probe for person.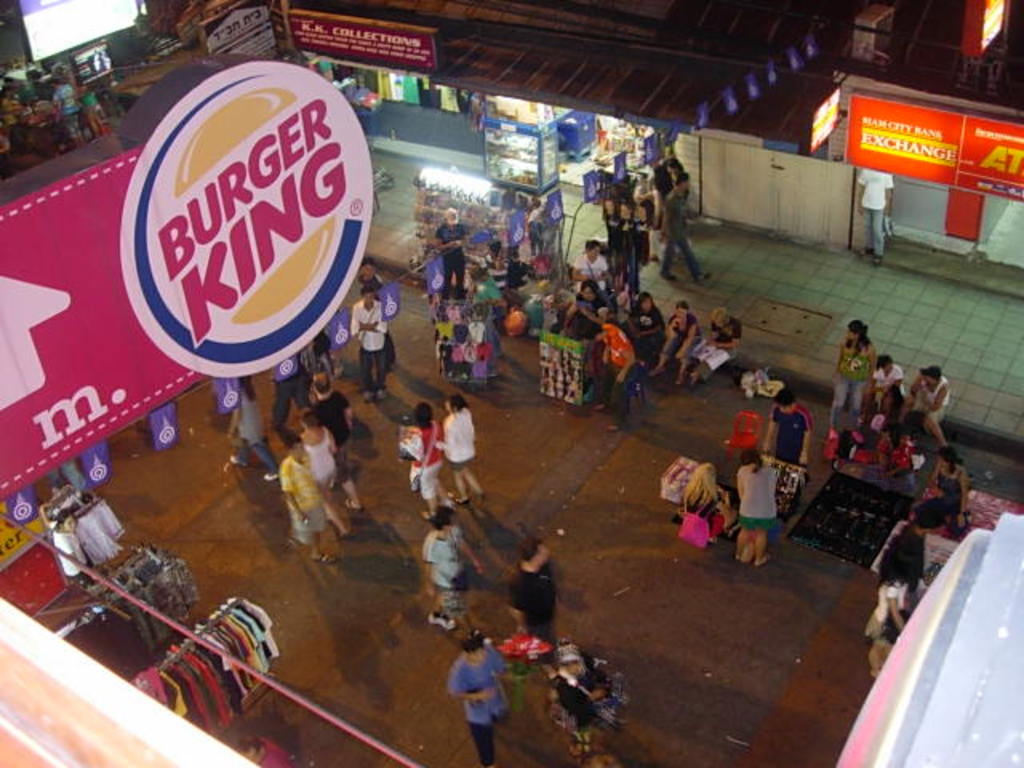
Probe result: bbox=(451, 635, 514, 757).
